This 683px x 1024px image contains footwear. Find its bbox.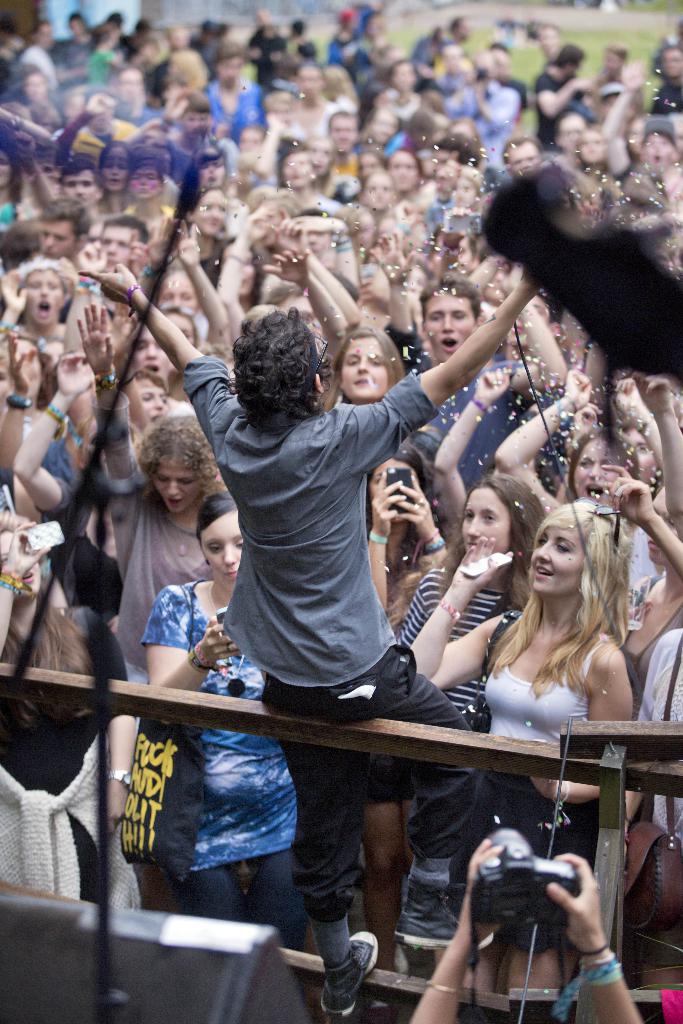
x1=315 y1=934 x2=385 y2=1014.
